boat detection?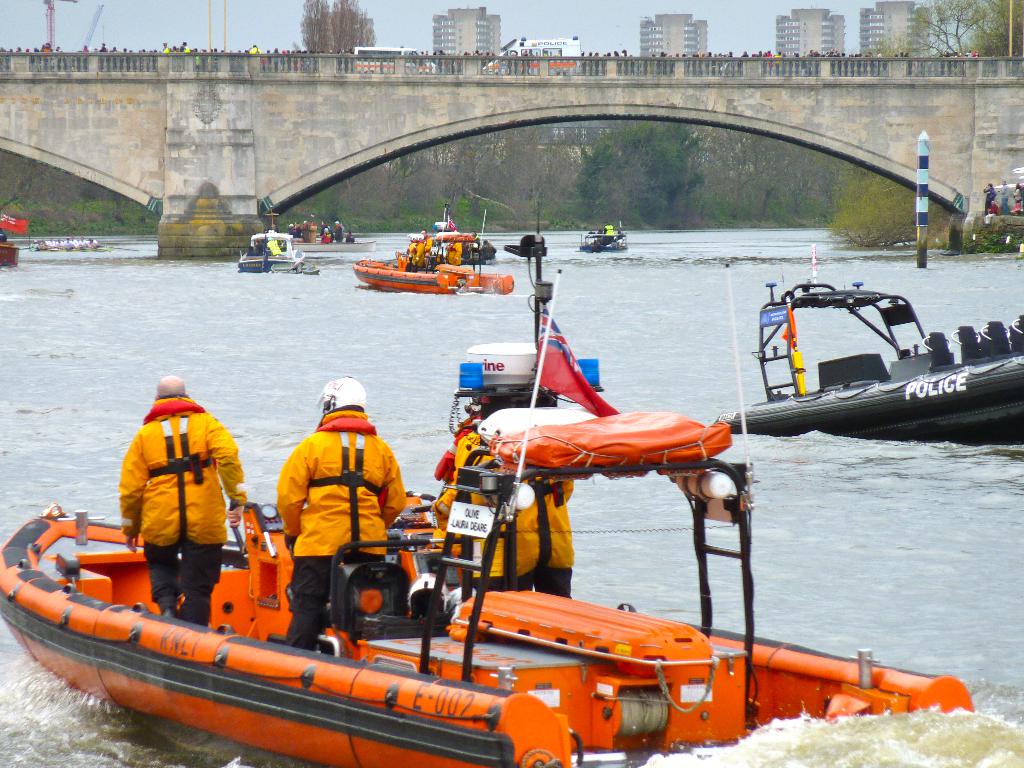
<bbox>353, 204, 520, 299</bbox>
